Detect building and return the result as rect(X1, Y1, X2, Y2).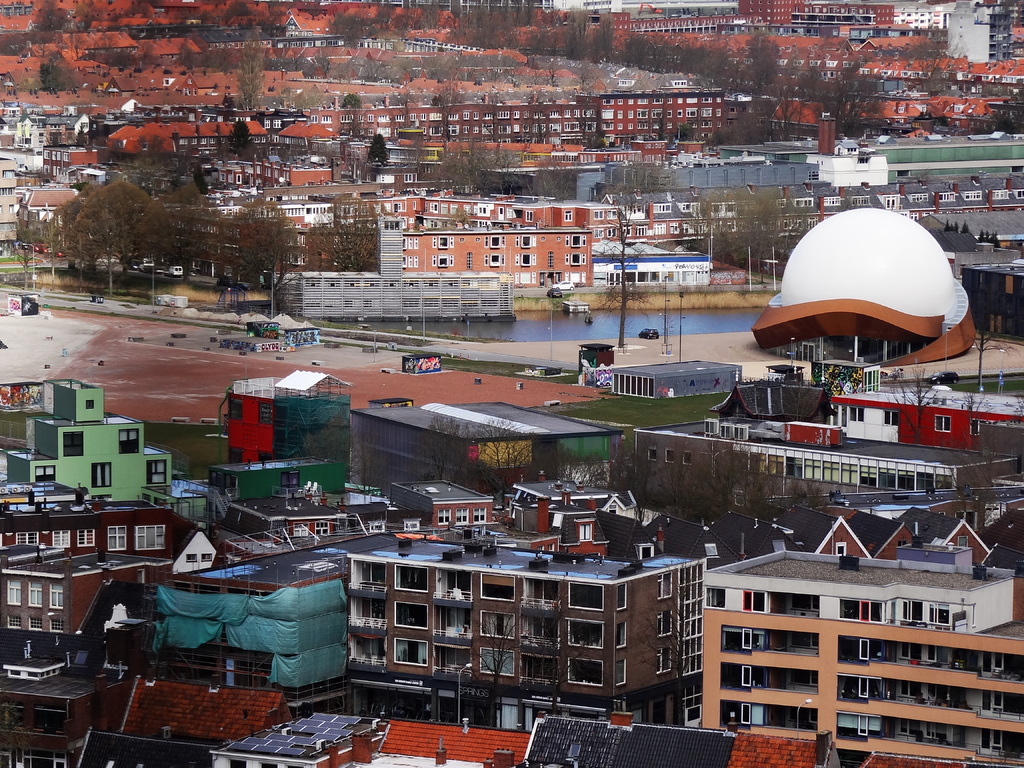
rect(404, 224, 595, 290).
